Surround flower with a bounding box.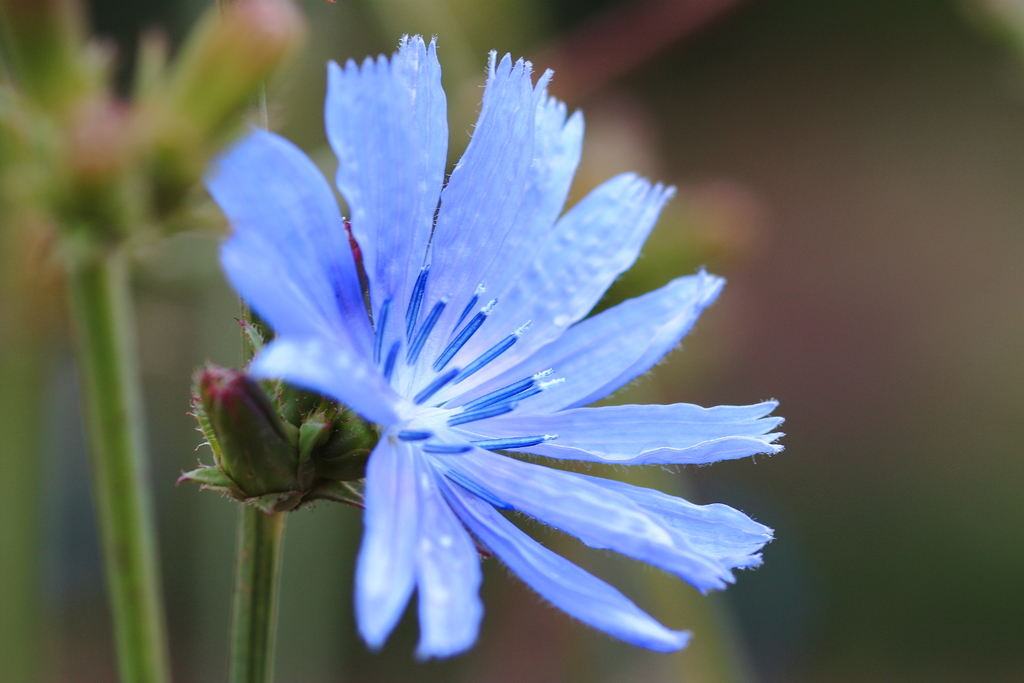
box=[157, 28, 775, 682].
